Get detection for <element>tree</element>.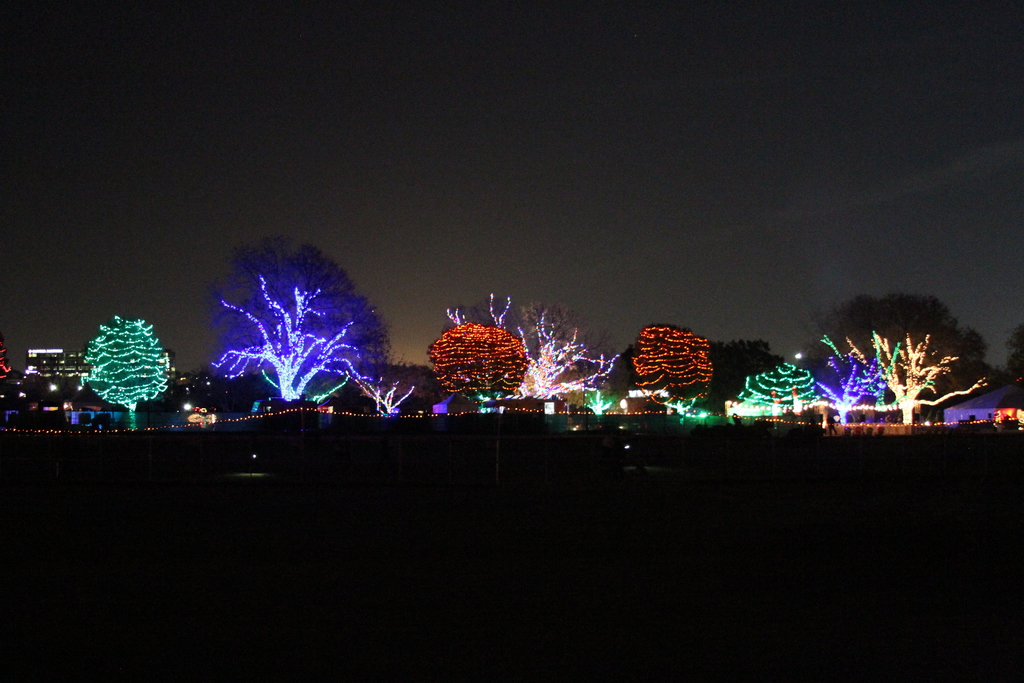
Detection: [813,327,989,422].
